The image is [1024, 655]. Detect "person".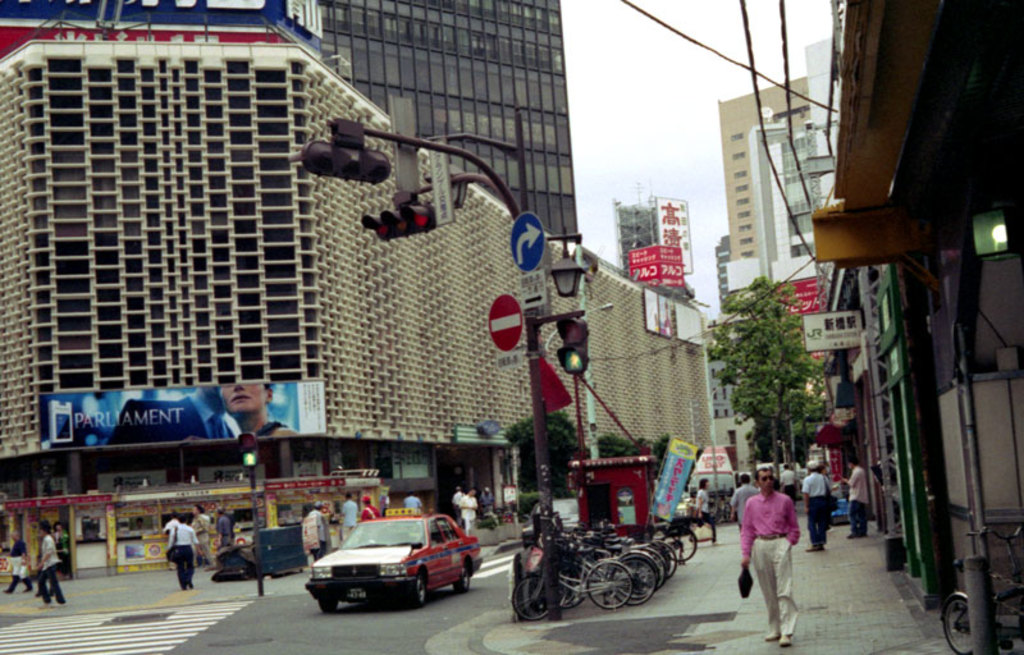
Detection: x1=803, y1=458, x2=833, y2=553.
